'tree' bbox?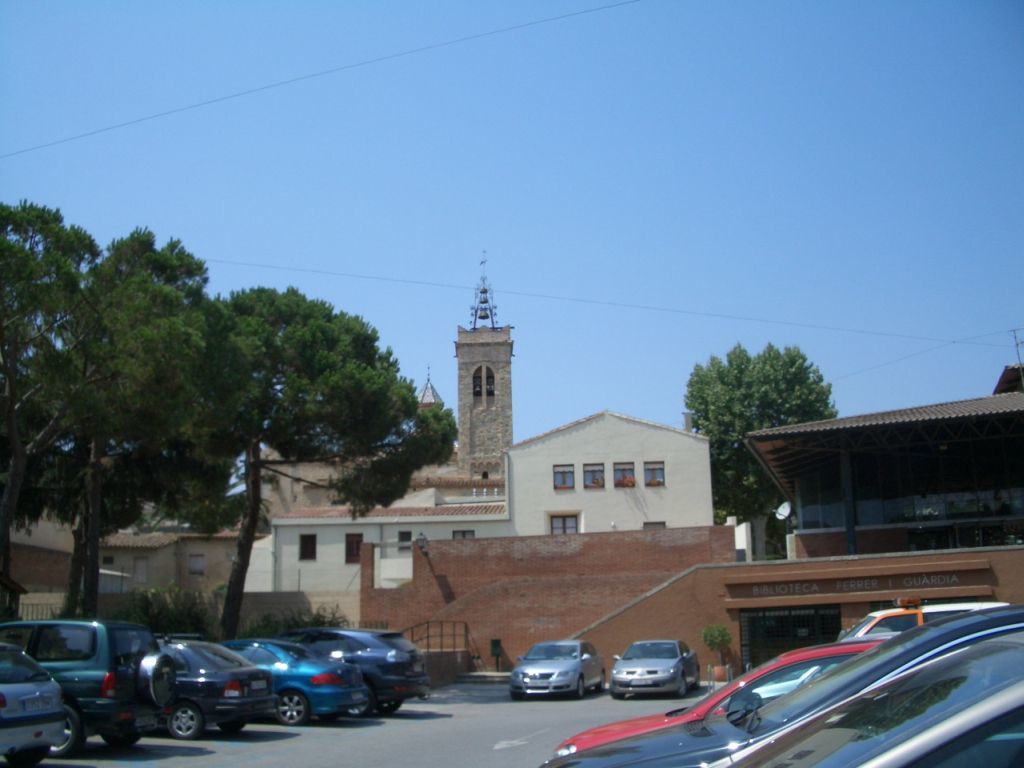
{"left": 685, "top": 337, "right": 829, "bottom": 536}
